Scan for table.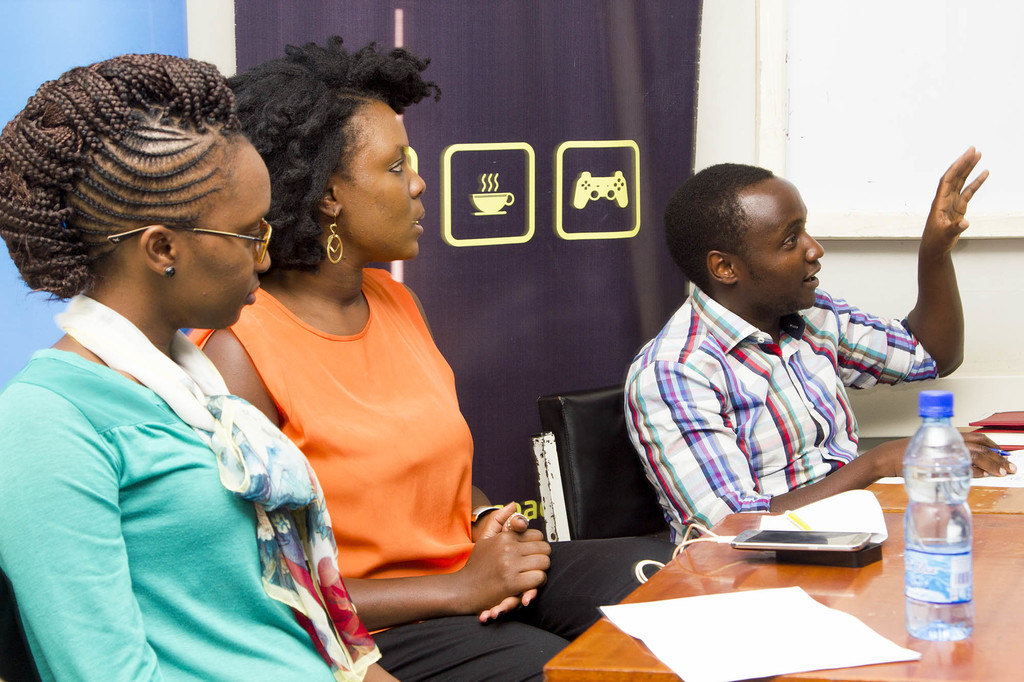
Scan result: [534,424,1023,681].
